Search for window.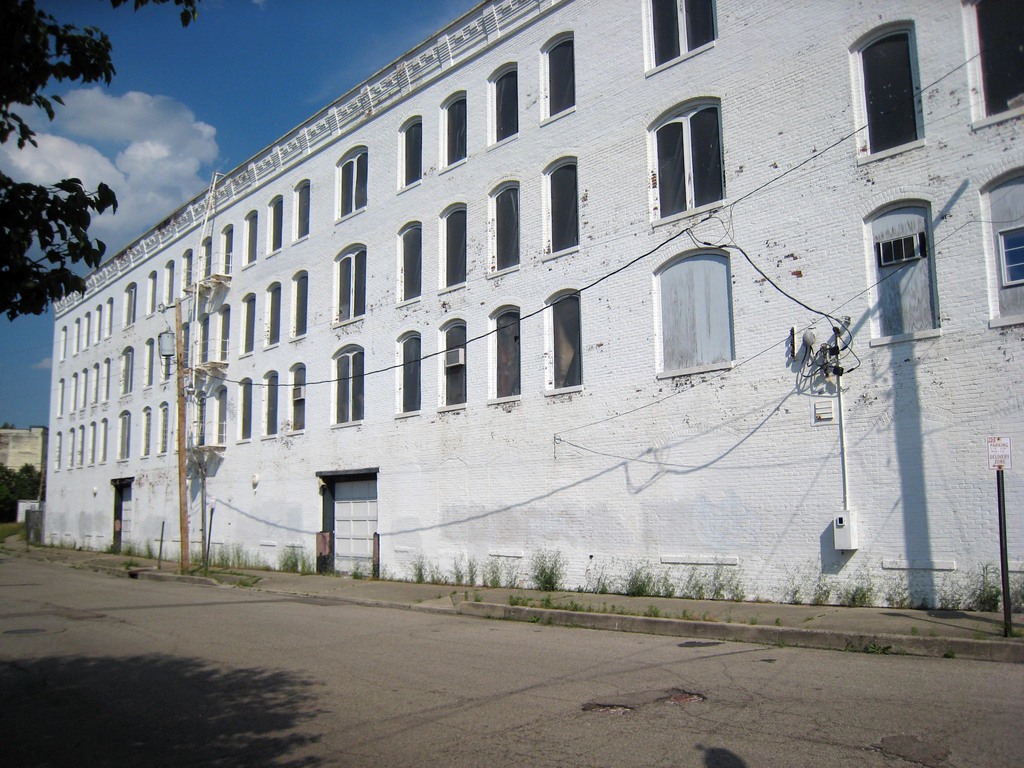
Found at <bbox>178, 319, 190, 370</bbox>.
